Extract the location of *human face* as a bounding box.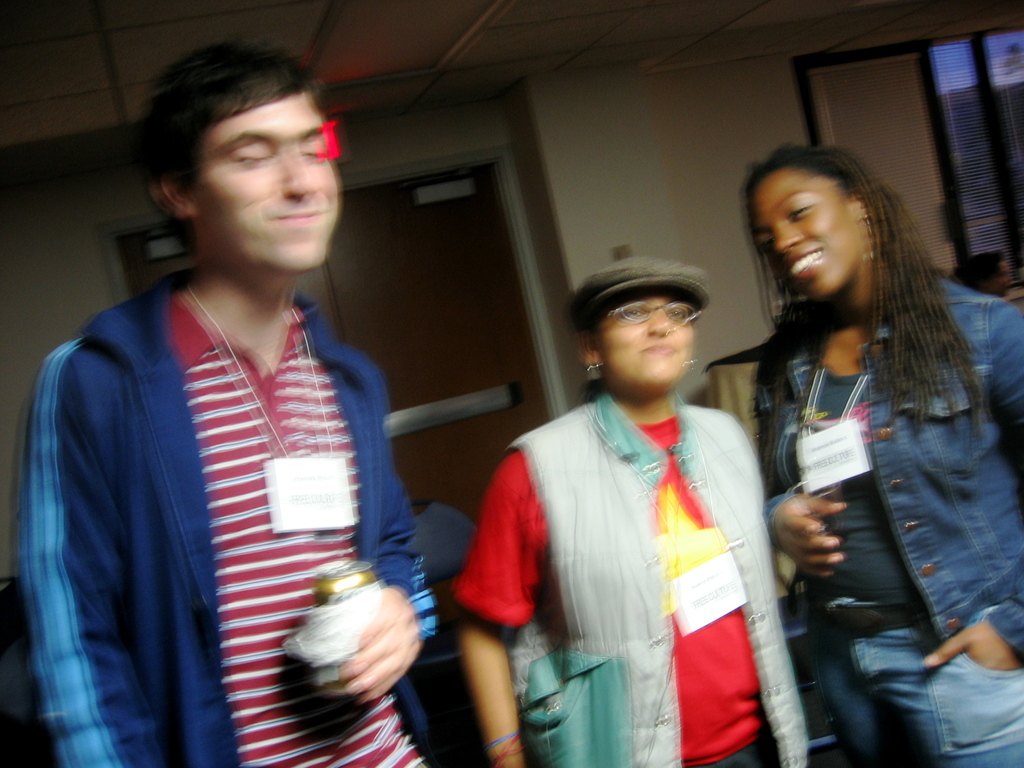
596, 282, 700, 387.
